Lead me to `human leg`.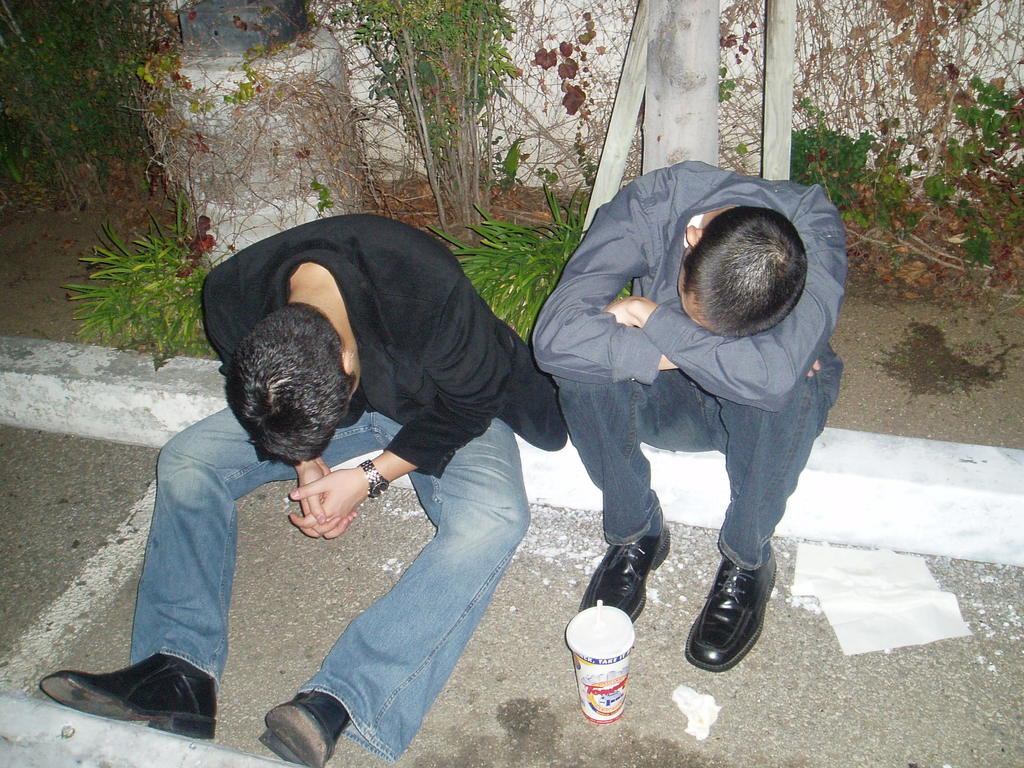
Lead to l=39, t=401, r=374, b=737.
